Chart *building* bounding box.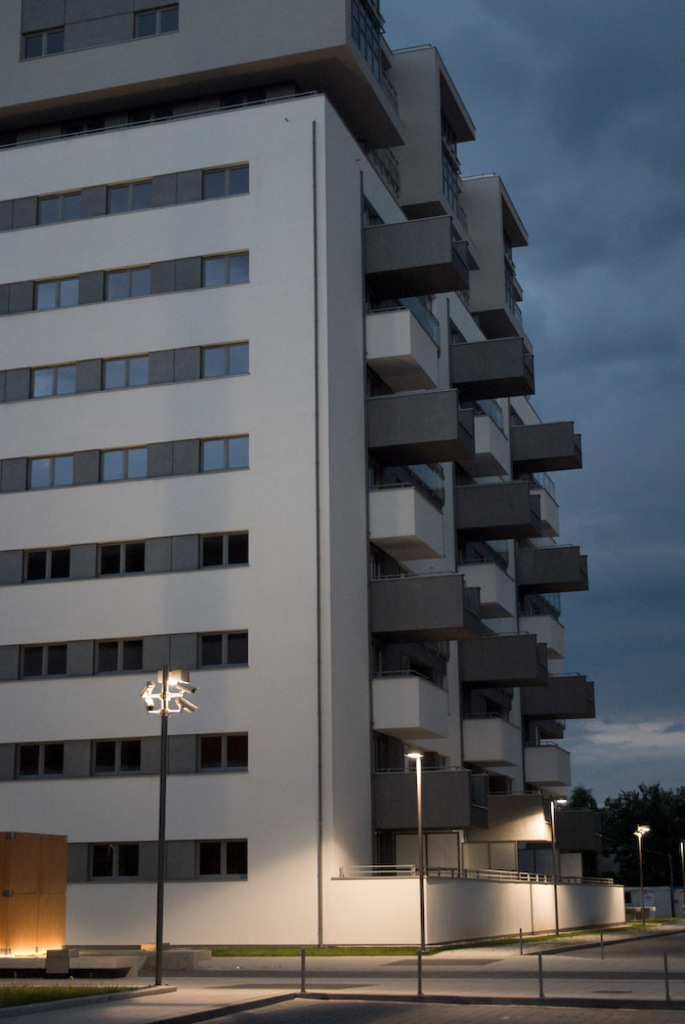
Charted: (left=0, top=0, right=629, bottom=954).
